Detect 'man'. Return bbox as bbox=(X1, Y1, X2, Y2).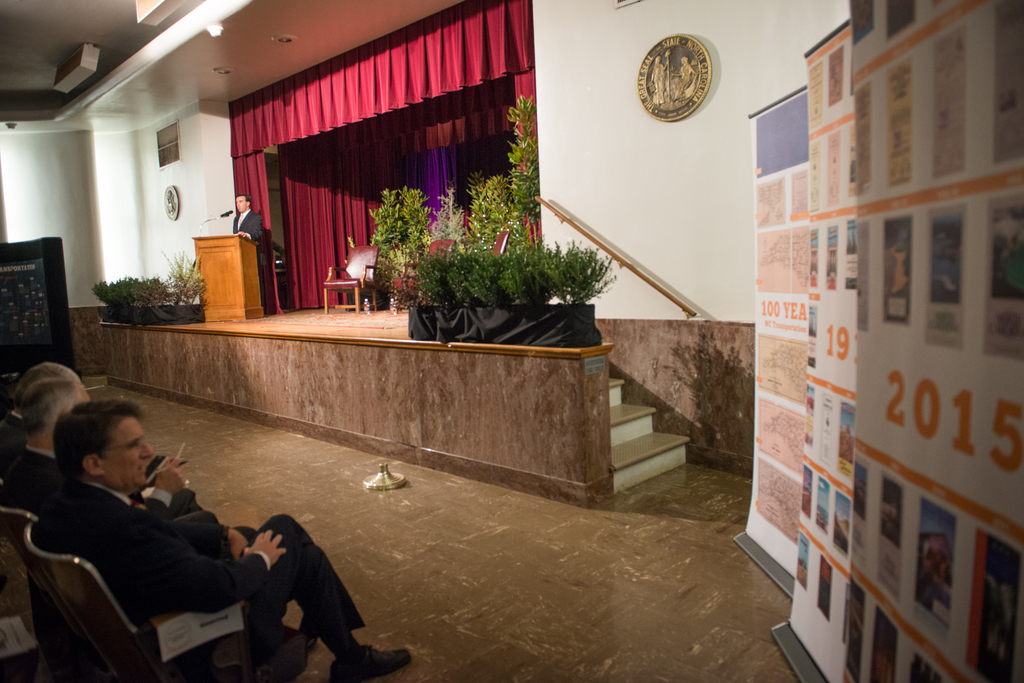
bbox=(21, 399, 324, 676).
